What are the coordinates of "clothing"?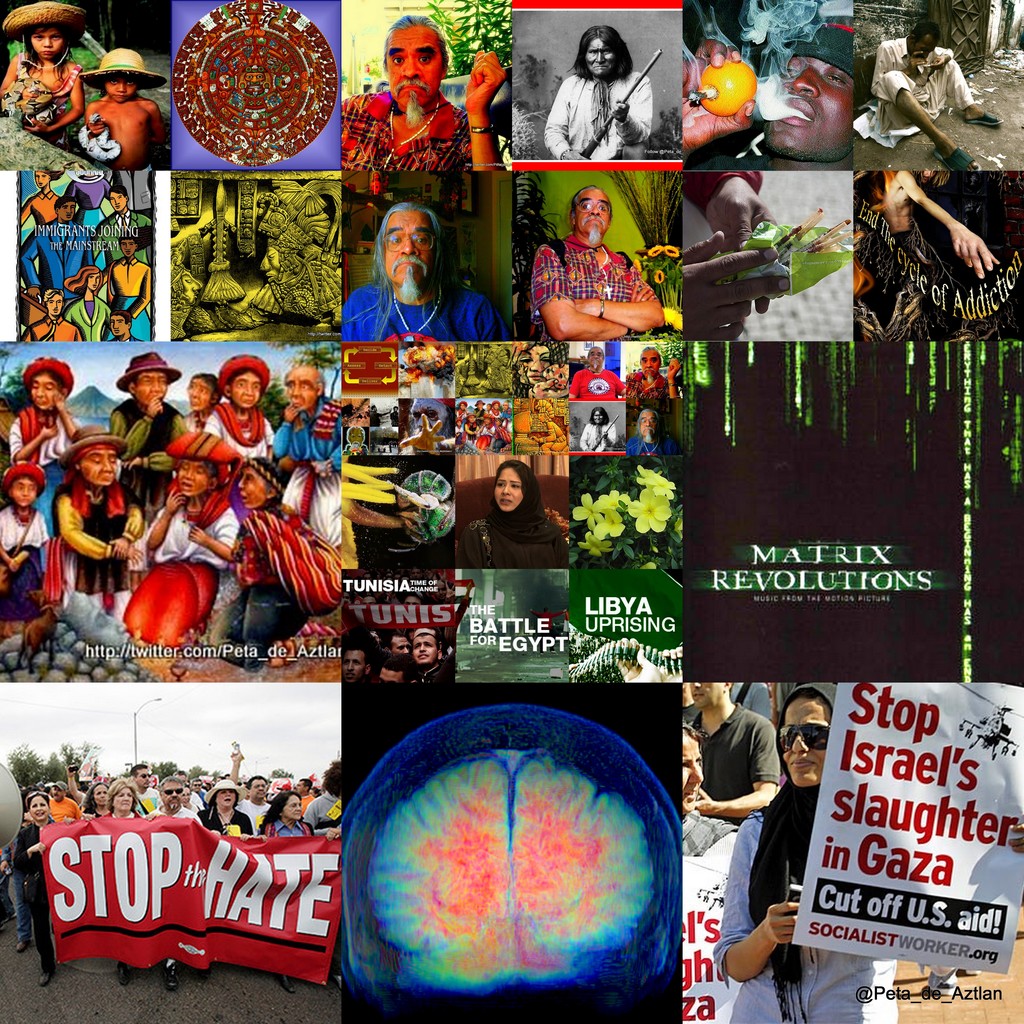
{"x1": 566, "y1": 369, "x2": 626, "y2": 401}.
